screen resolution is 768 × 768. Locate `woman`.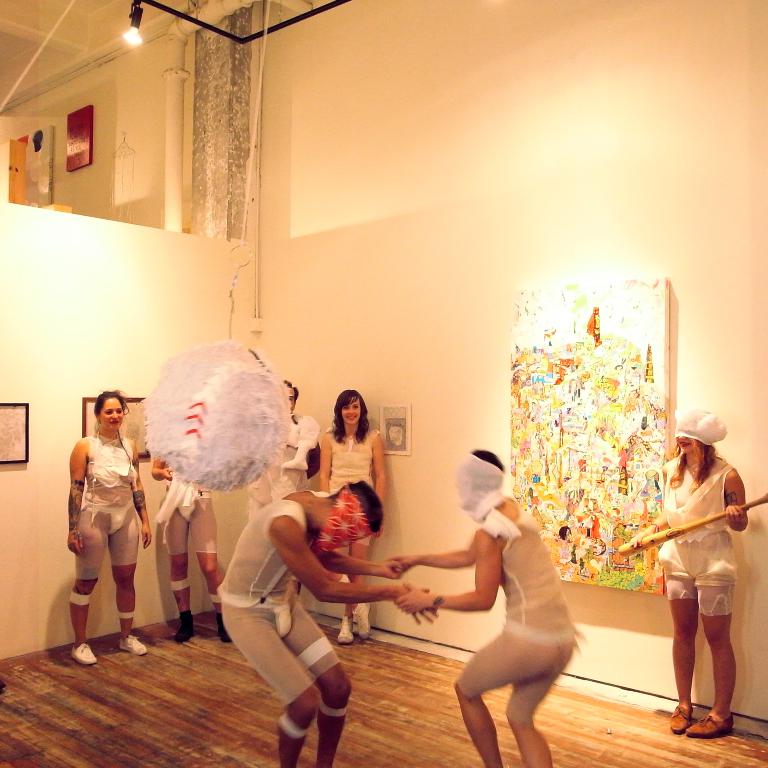
left=54, top=385, right=144, bottom=676.
